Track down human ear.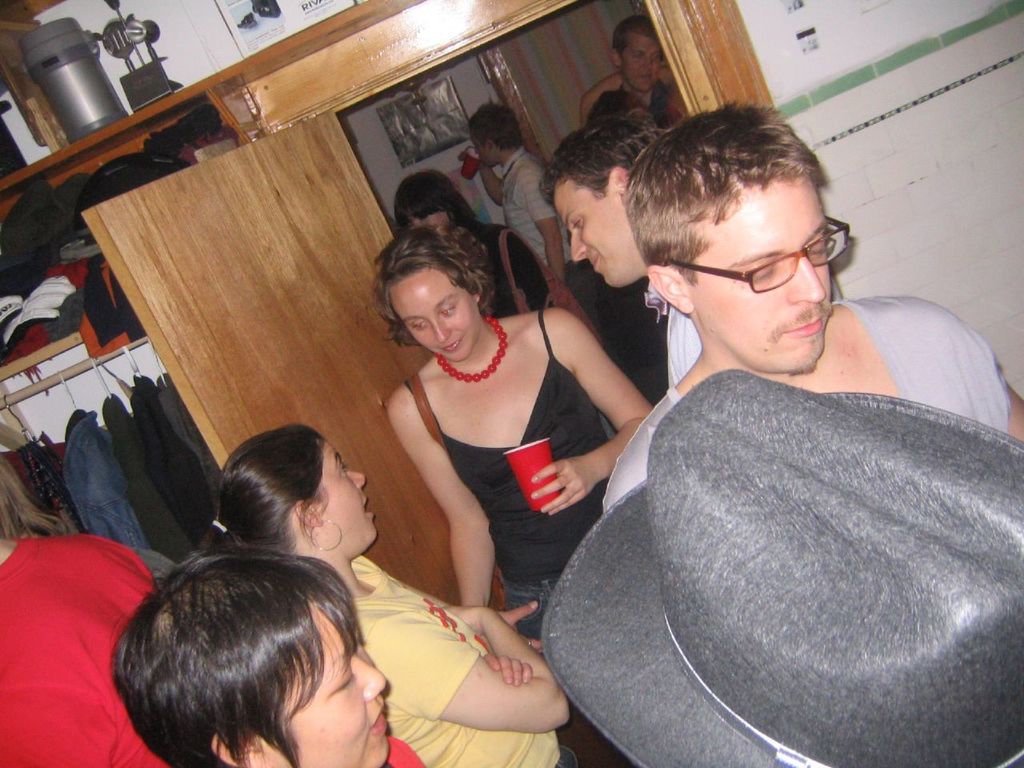
Tracked to (646,264,694,314).
